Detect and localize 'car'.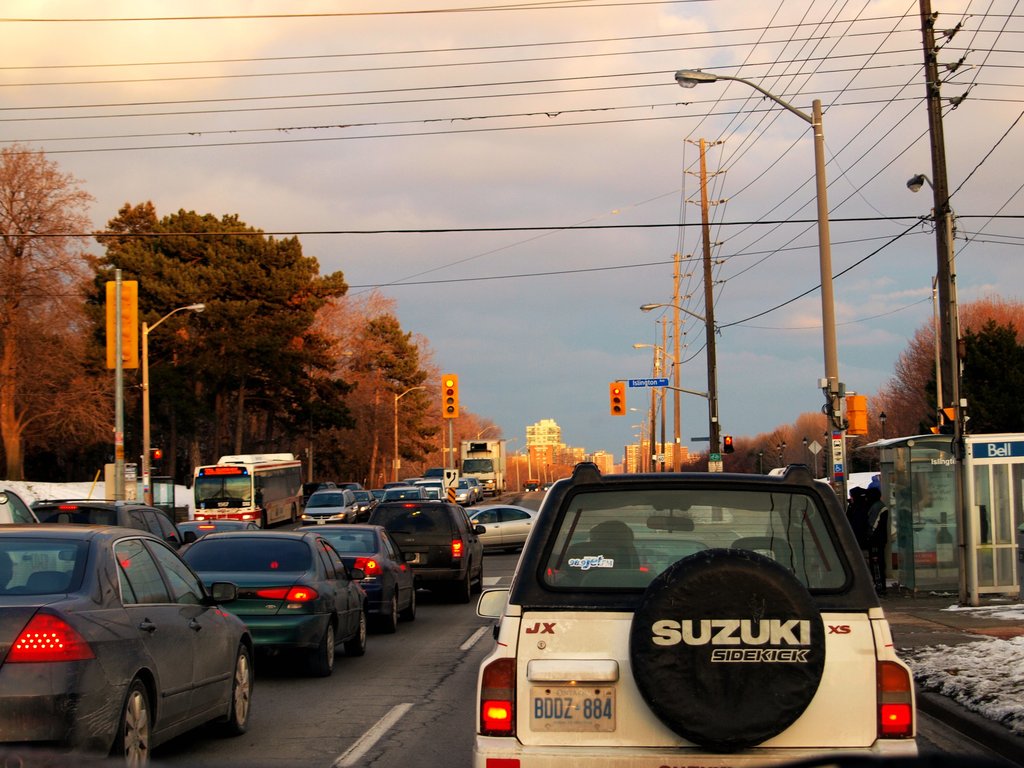
Localized at (168,534,367,676).
